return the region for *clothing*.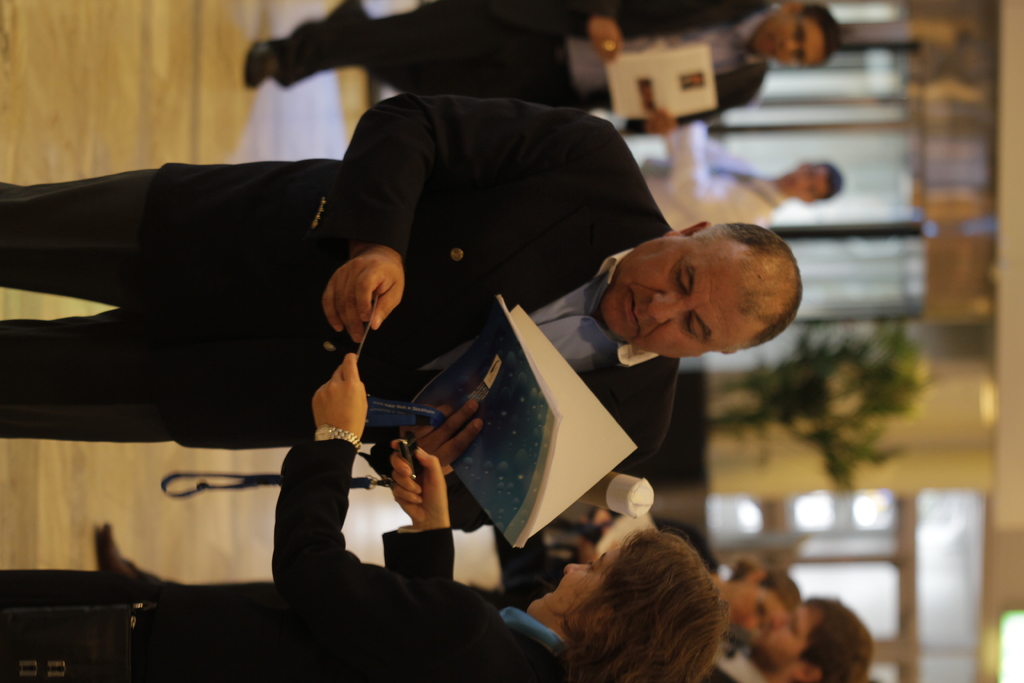
<region>639, 122, 787, 229</region>.
